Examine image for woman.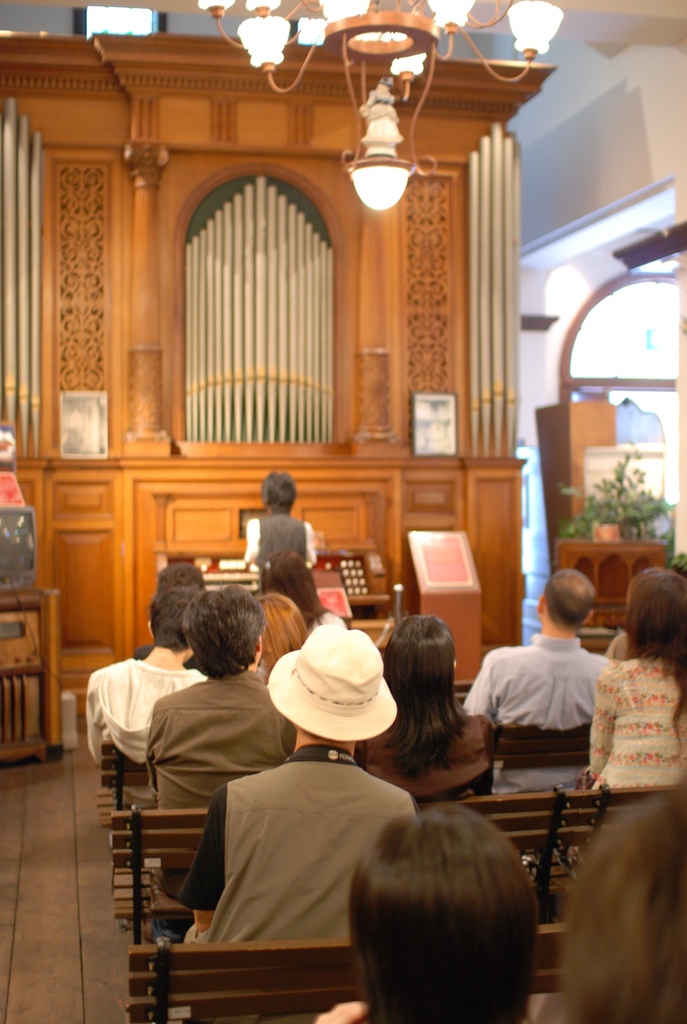
Examination result: <box>366,600,514,819</box>.
